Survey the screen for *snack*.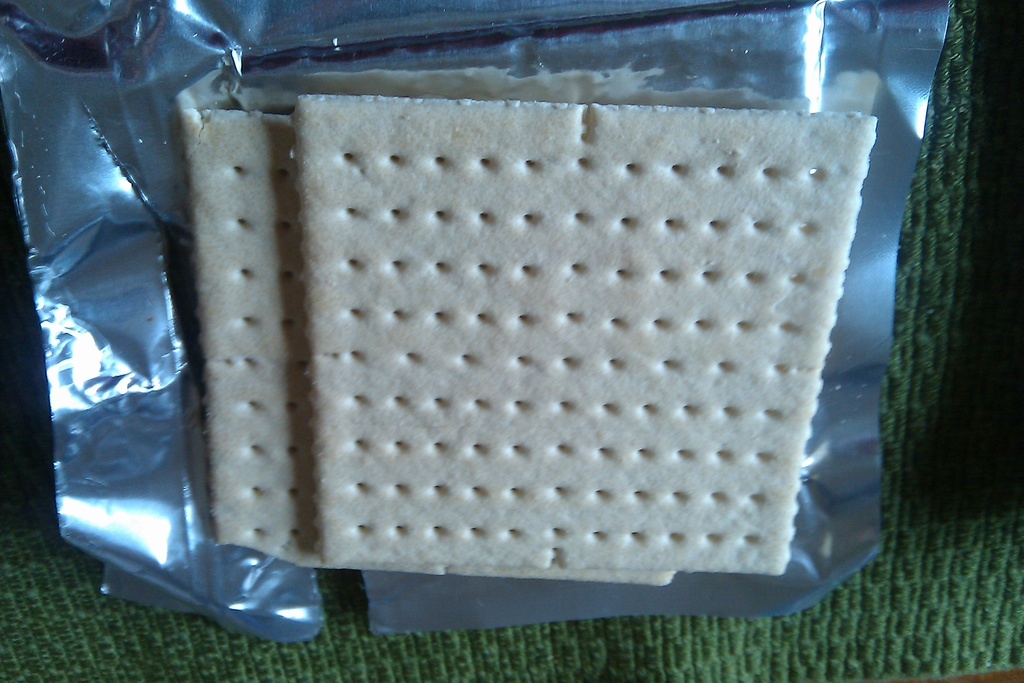
Survey found: region(294, 89, 885, 572).
